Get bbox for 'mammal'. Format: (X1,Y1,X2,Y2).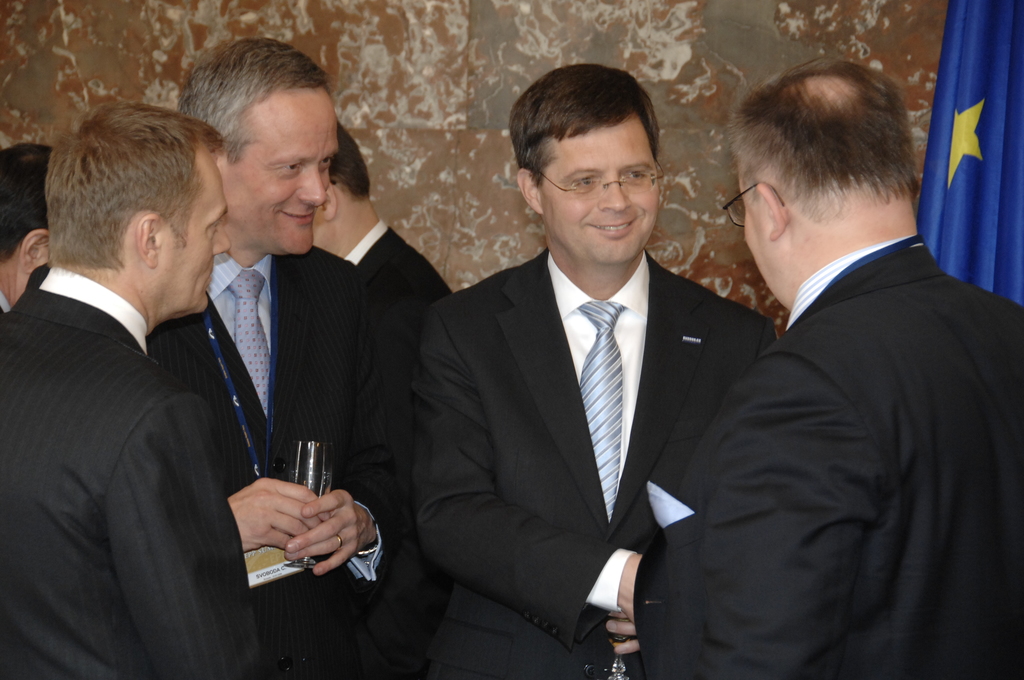
(677,44,1021,672).
